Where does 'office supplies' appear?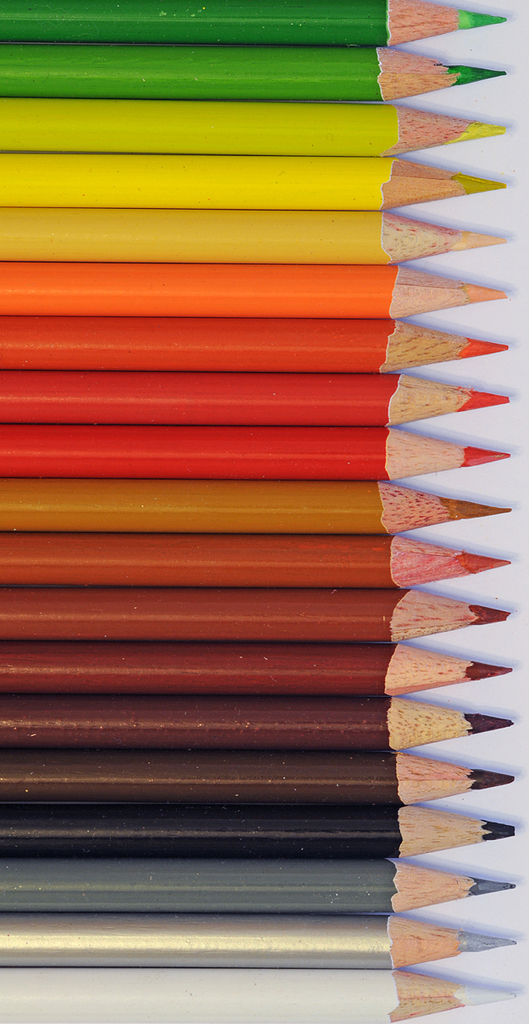
Appears at region(0, 318, 513, 383).
